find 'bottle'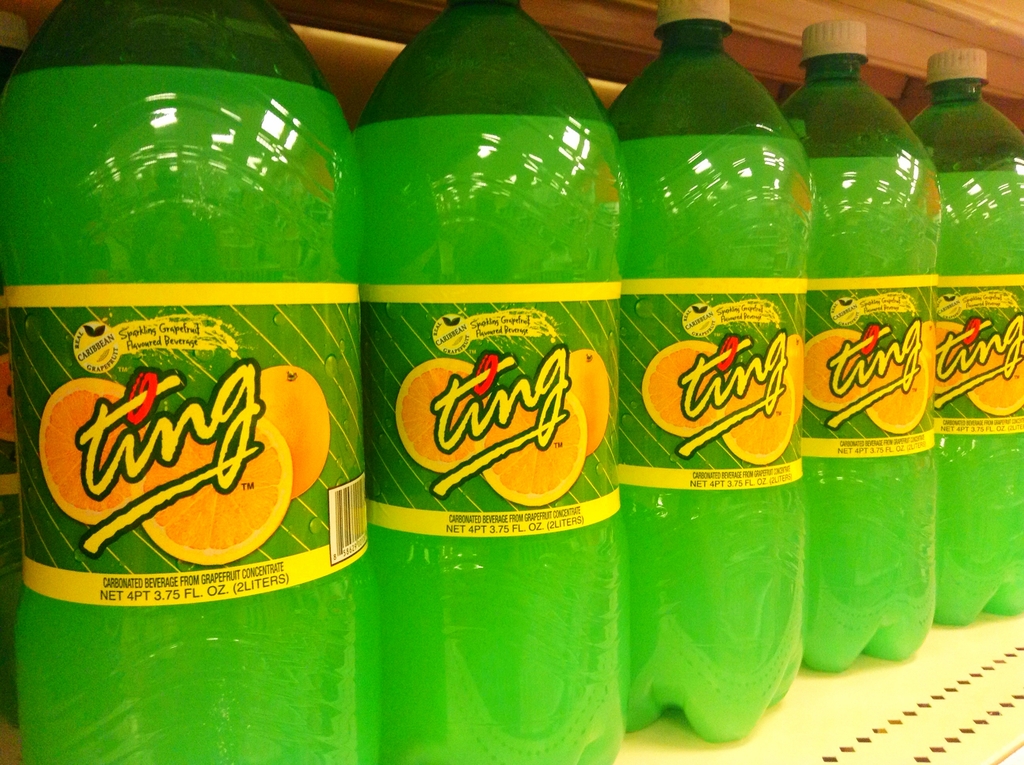
pyautogui.locateOnScreen(904, 49, 1023, 624)
